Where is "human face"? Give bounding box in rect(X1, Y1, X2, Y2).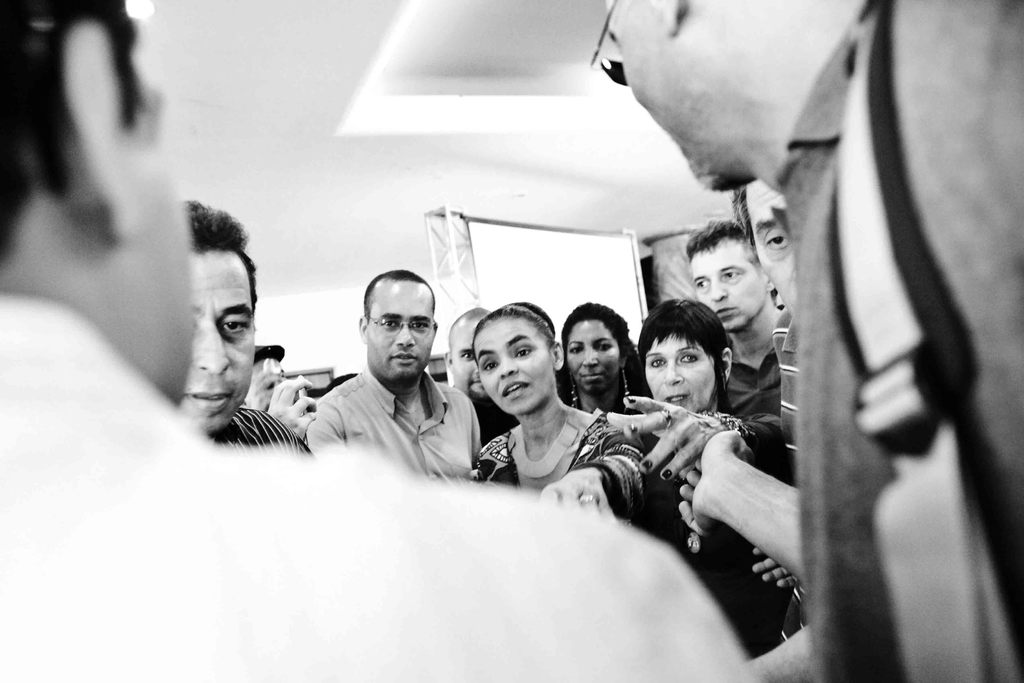
rect(470, 317, 550, 417).
